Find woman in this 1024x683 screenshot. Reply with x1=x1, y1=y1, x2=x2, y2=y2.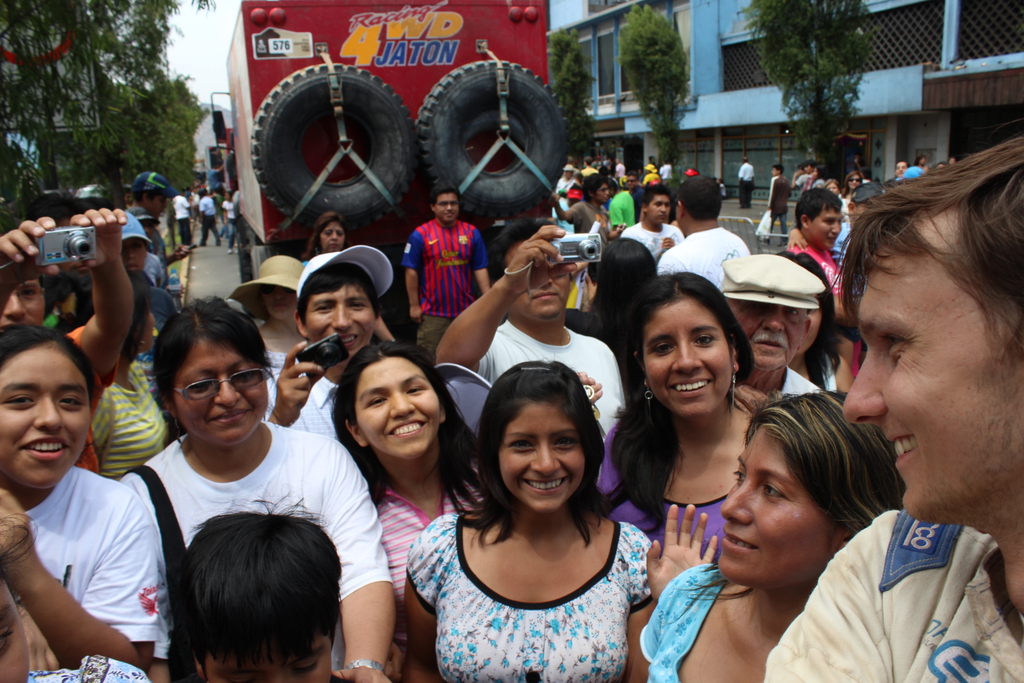
x1=331, y1=341, x2=495, y2=655.
